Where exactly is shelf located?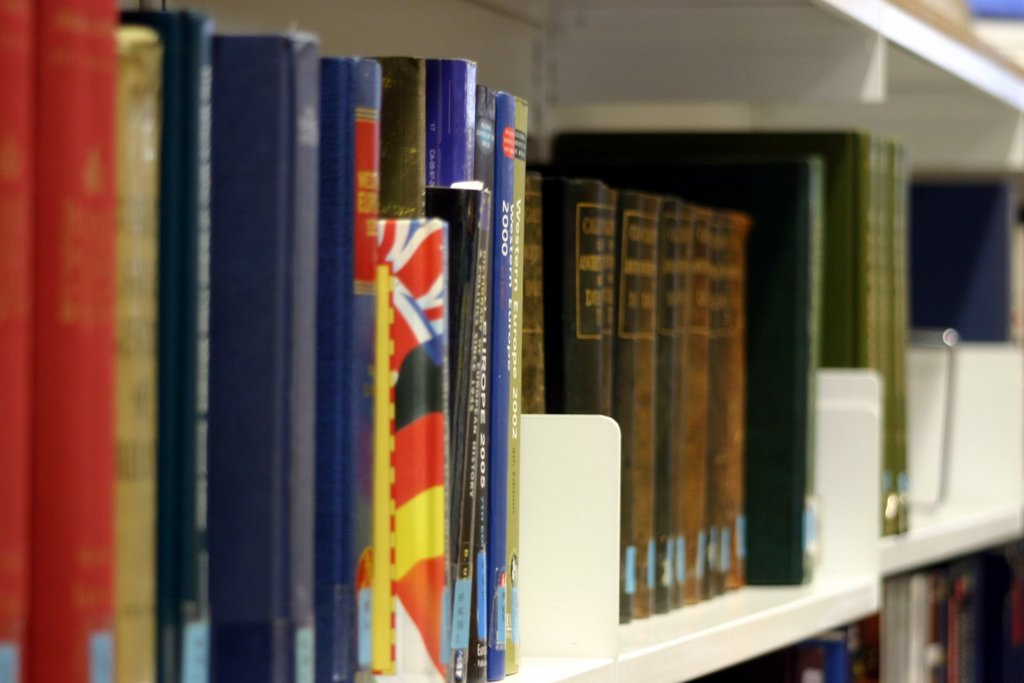
Its bounding box is 871, 539, 1023, 682.
